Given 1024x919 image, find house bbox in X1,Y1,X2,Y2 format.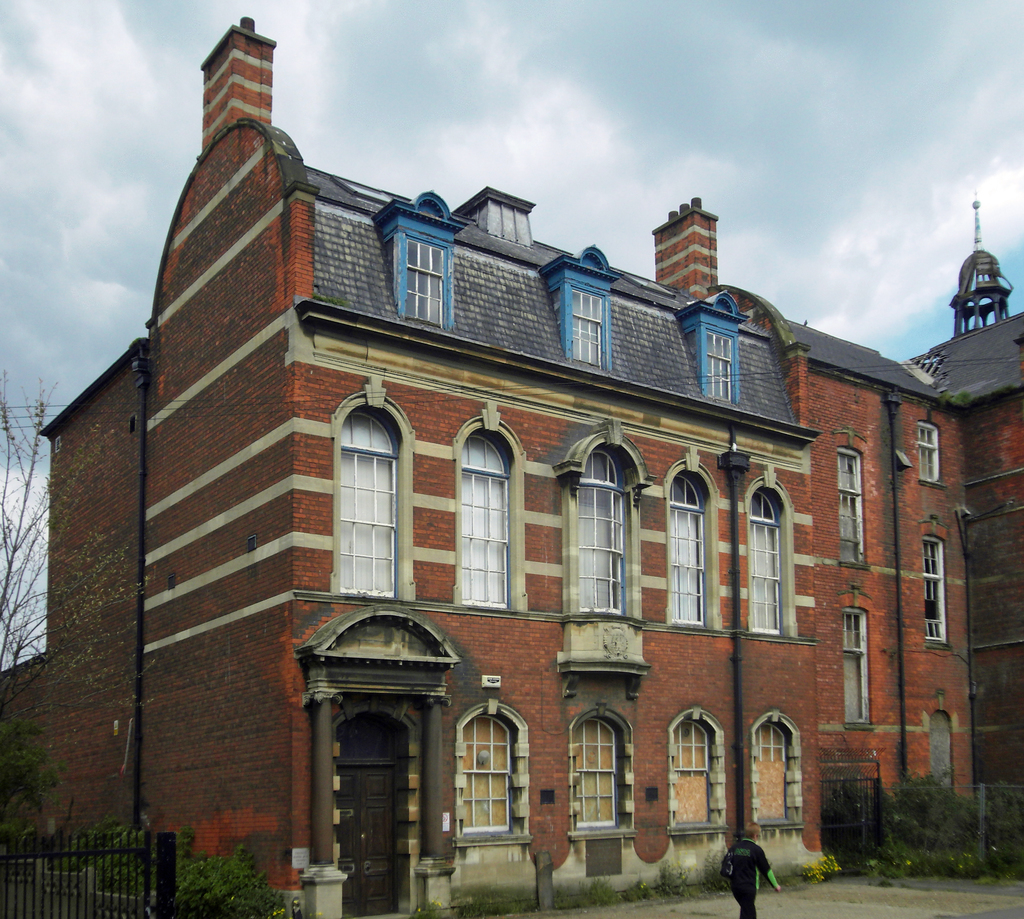
0,14,1023,918.
